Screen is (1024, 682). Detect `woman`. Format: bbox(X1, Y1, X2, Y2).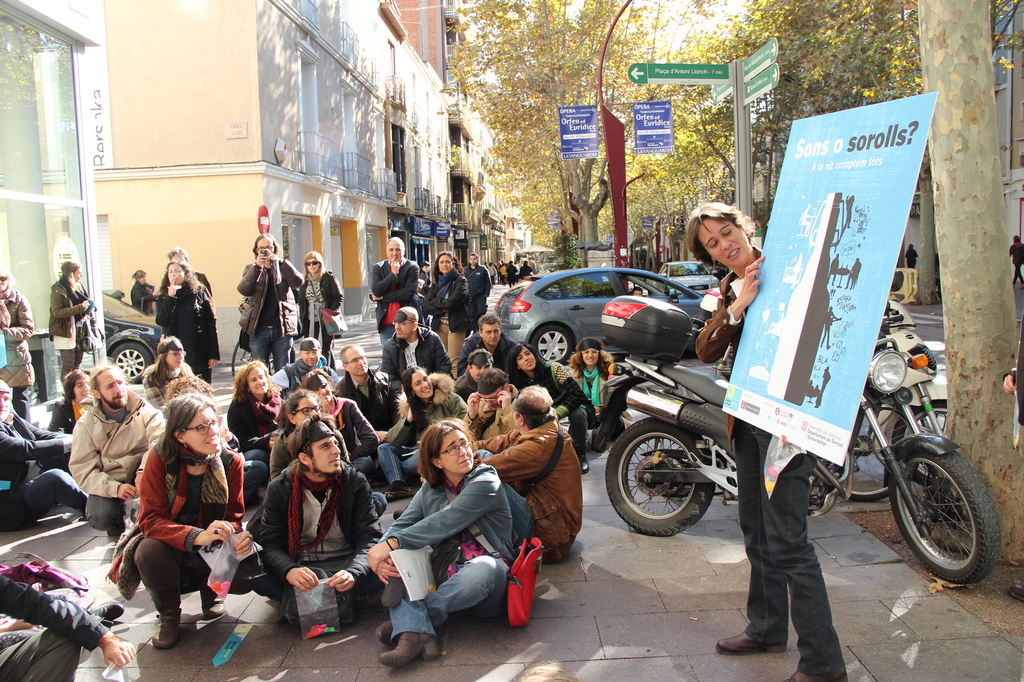
bbox(424, 251, 473, 387).
